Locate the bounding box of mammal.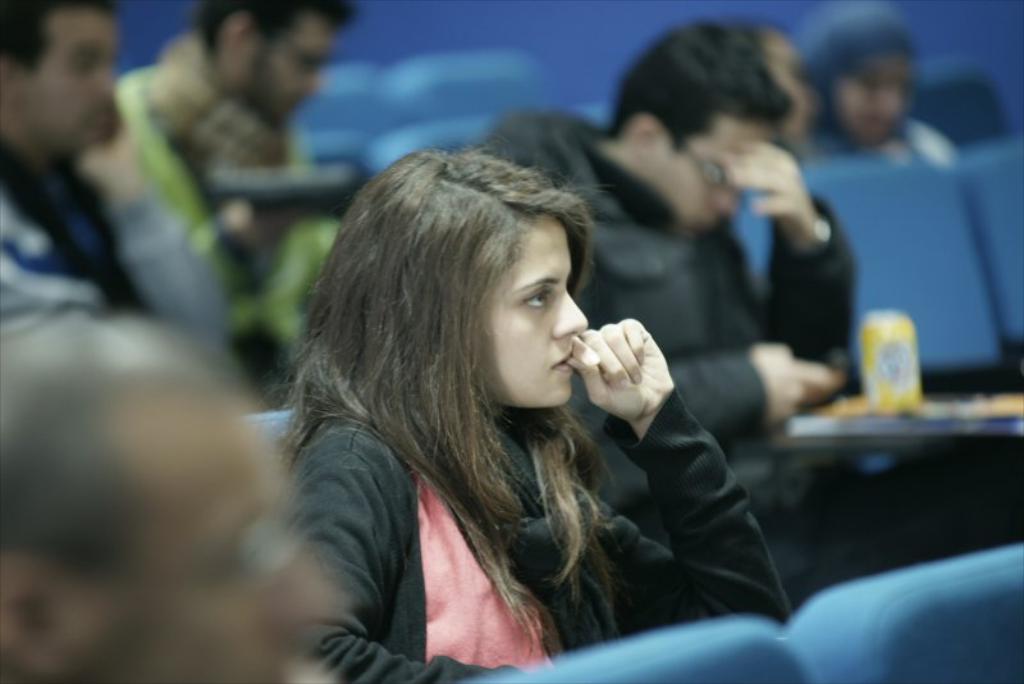
Bounding box: l=0, t=297, r=346, b=683.
